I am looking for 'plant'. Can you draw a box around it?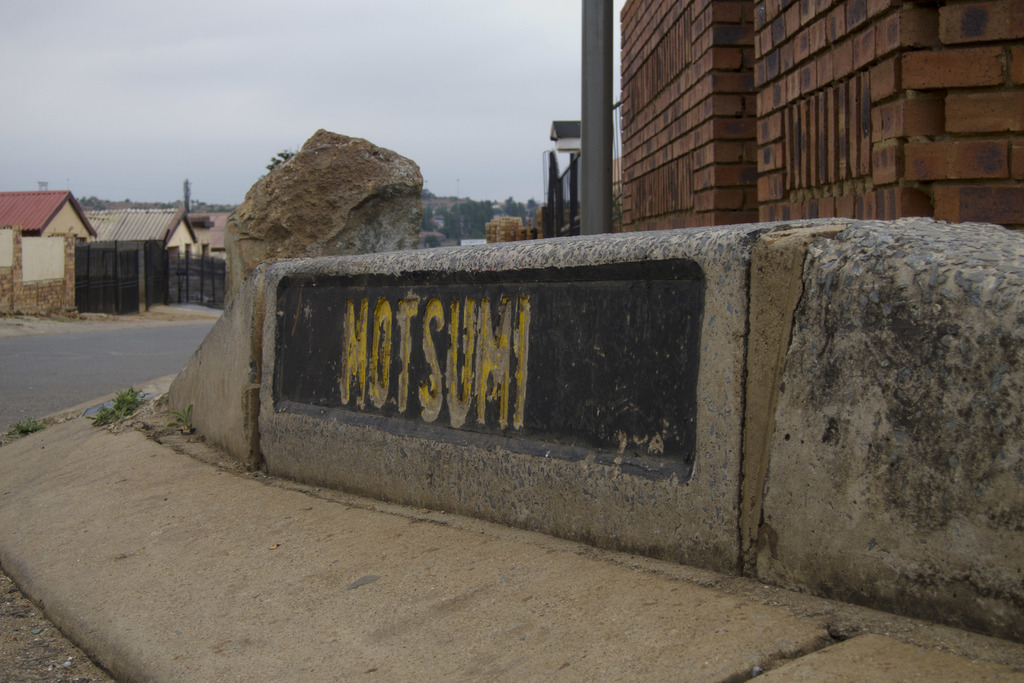
Sure, the bounding box is [left=166, top=403, right=194, bottom=432].
